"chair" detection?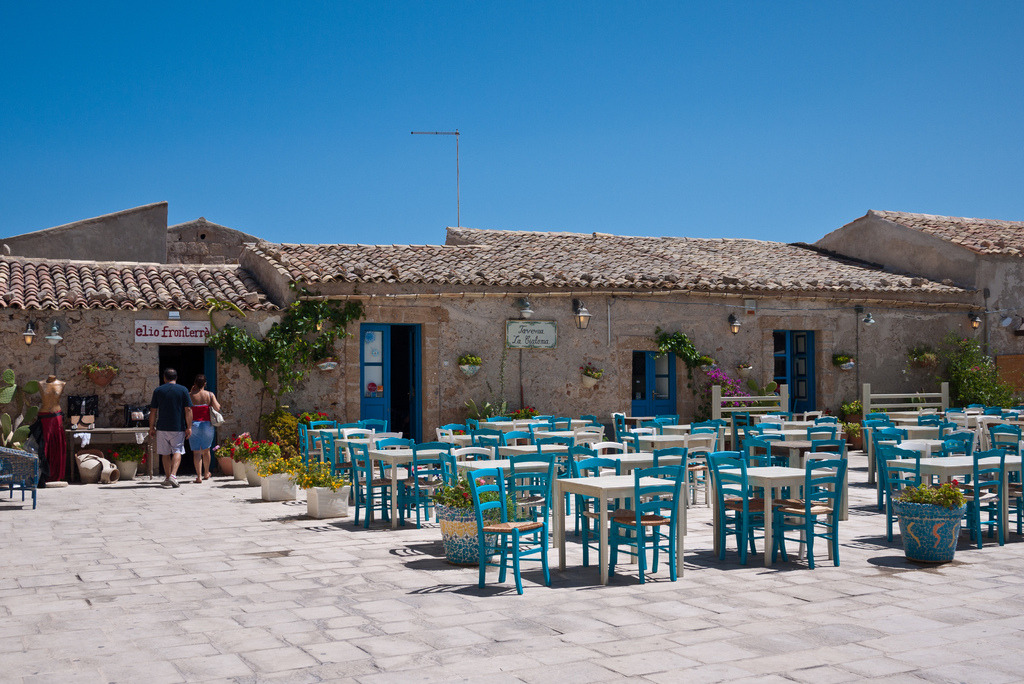
[485, 453, 554, 584]
